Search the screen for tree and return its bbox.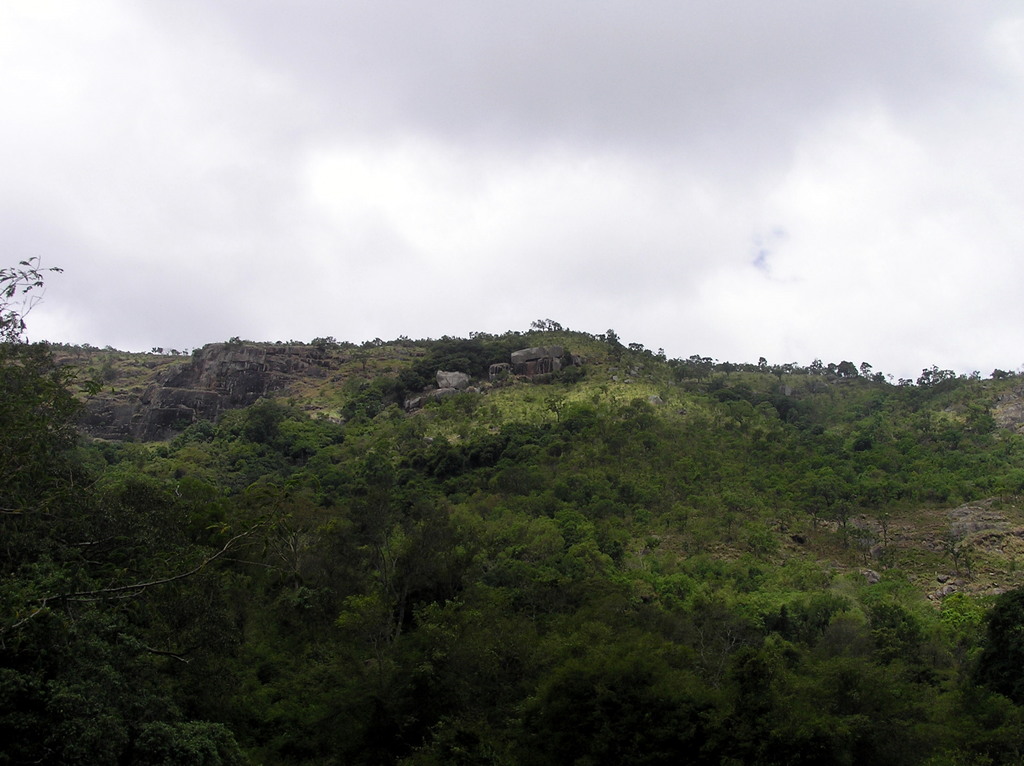
Found: Rect(935, 586, 1023, 666).
